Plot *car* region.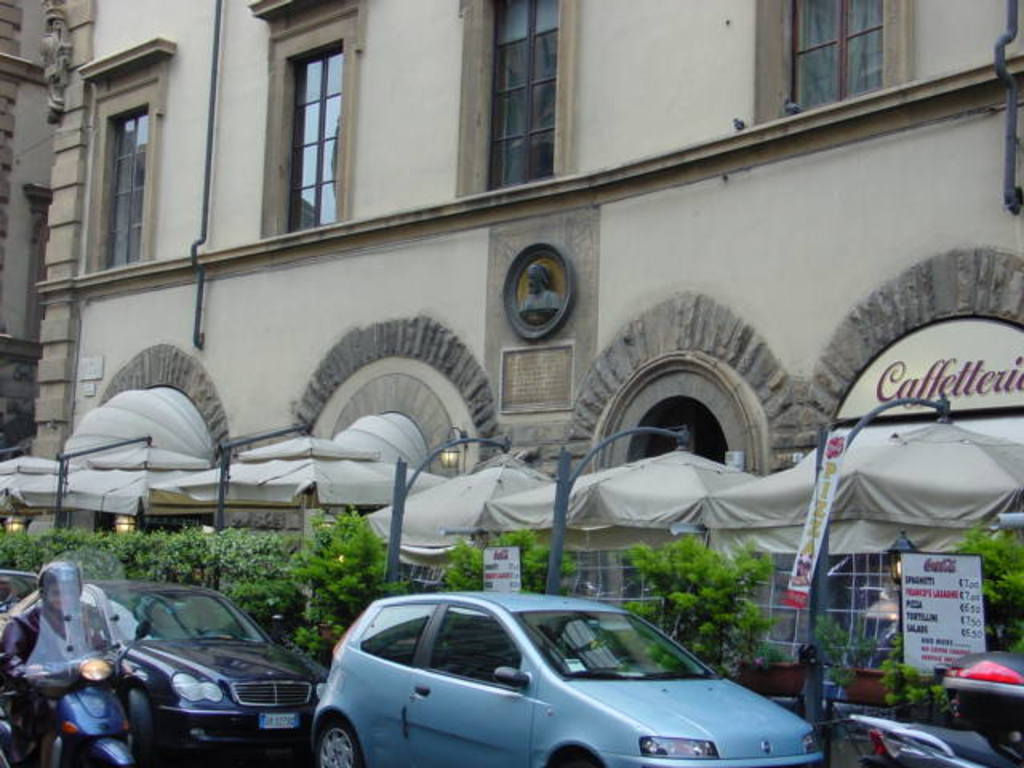
Plotted at 5, 584, 320, 766.
